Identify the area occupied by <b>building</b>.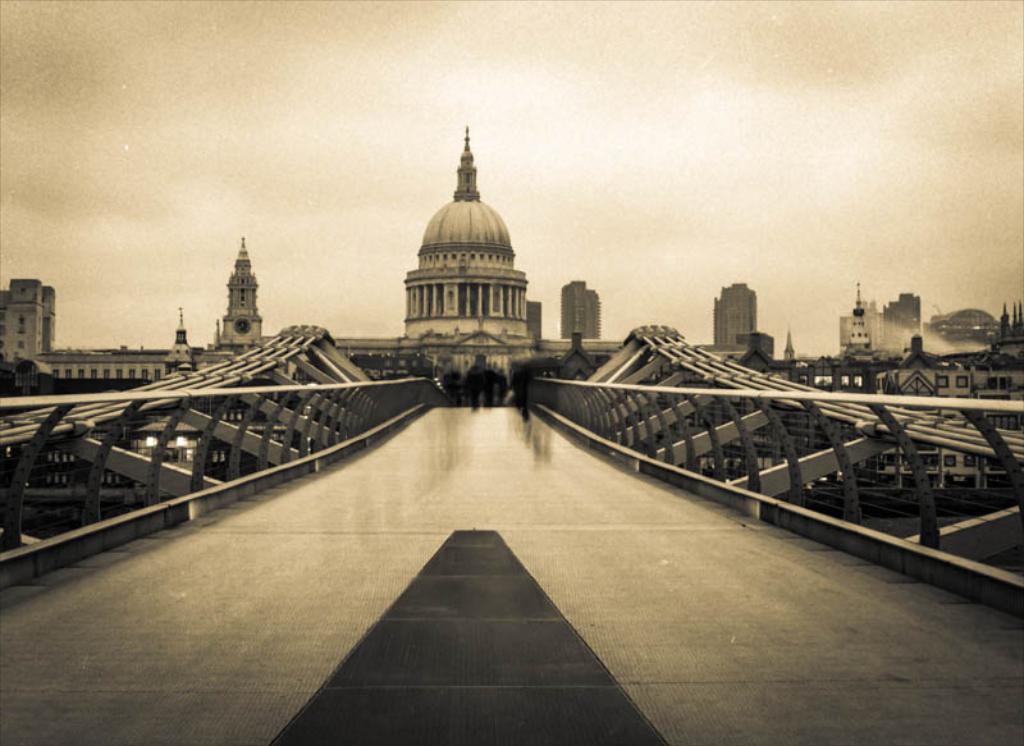
Area: 840,302,882,354.
